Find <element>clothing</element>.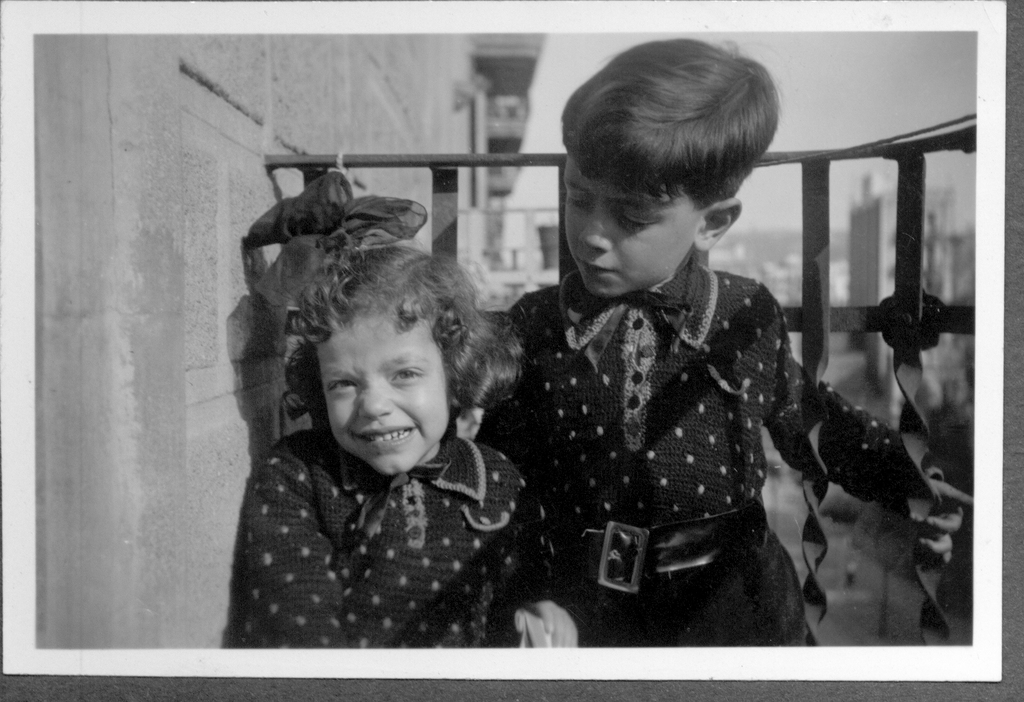
x1=234 y1=424 x2=556 y2=648.
